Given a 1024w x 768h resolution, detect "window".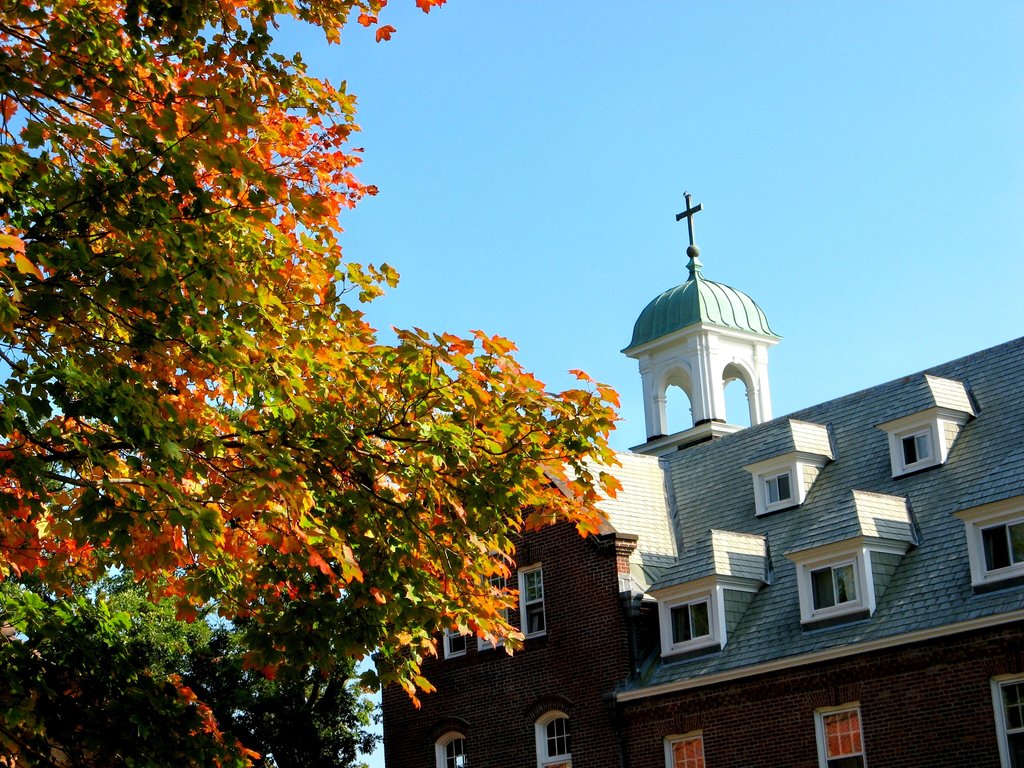
bbox=[435, 735, 467, 767].
